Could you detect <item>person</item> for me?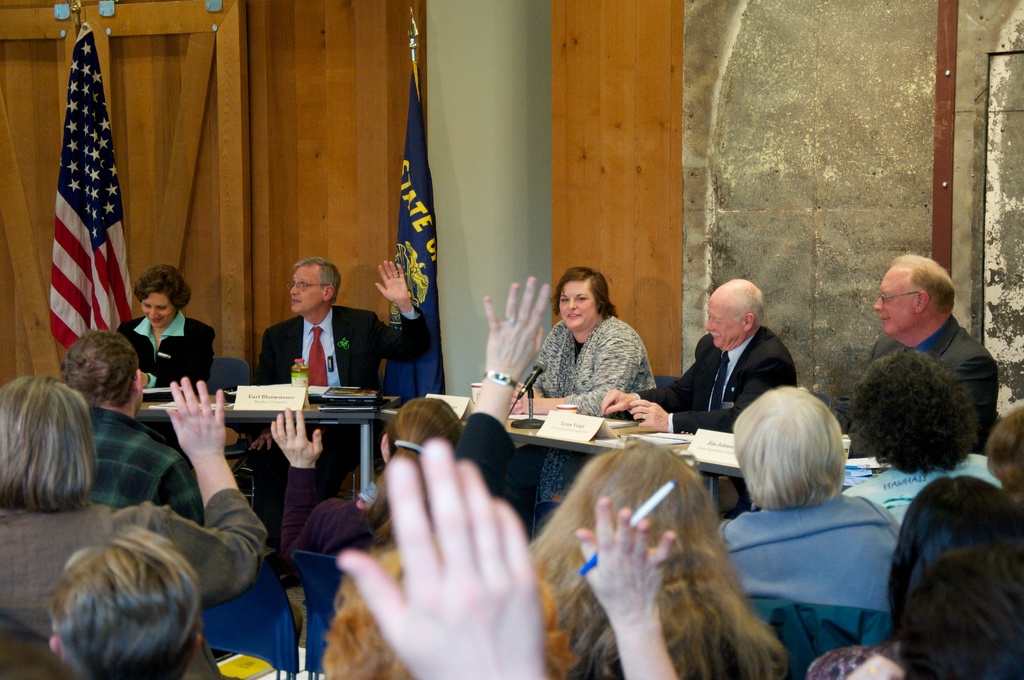
Detection result: 257:256:434:393.
